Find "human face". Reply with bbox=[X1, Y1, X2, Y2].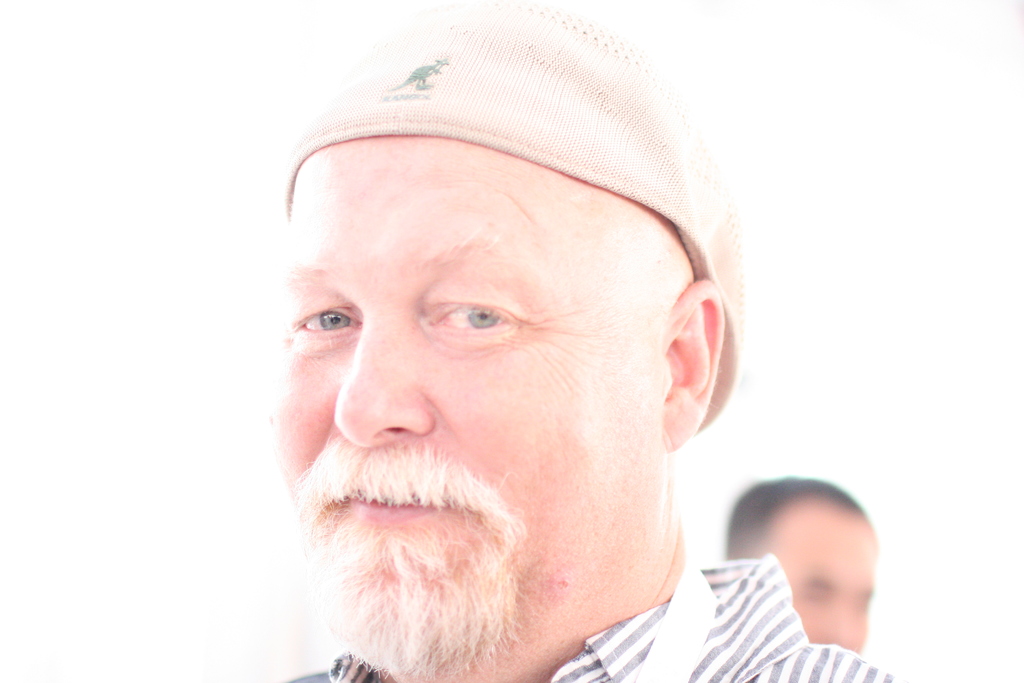
bbox=[269, 134, 658, 659].
